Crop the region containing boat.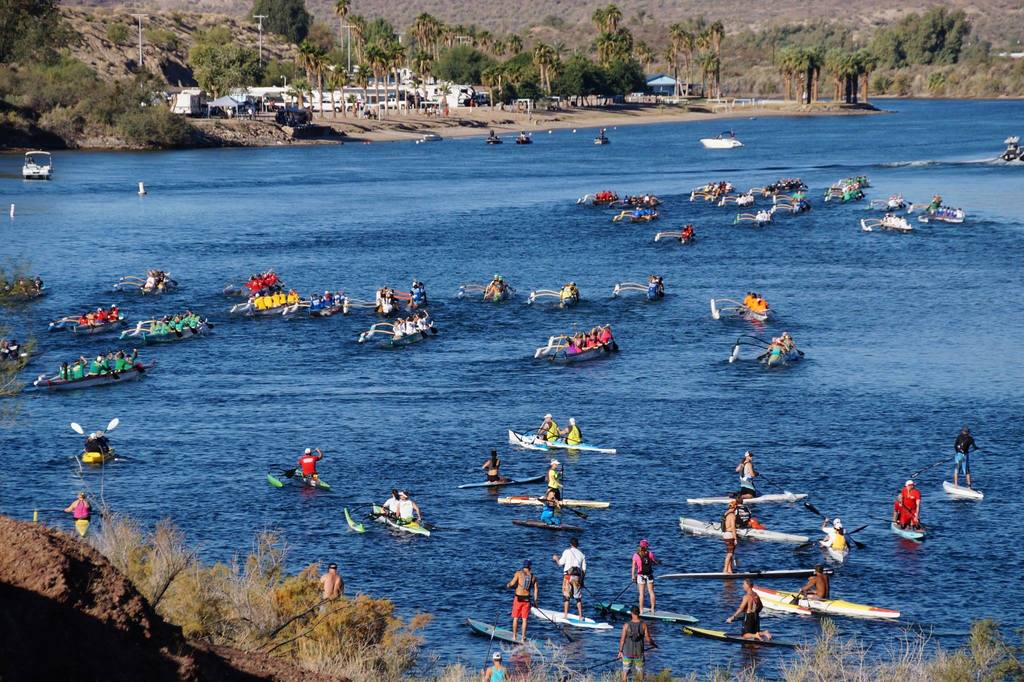
Crop region: {"left": 687, "top": 189, "right": 727, "bottom": 200}.
